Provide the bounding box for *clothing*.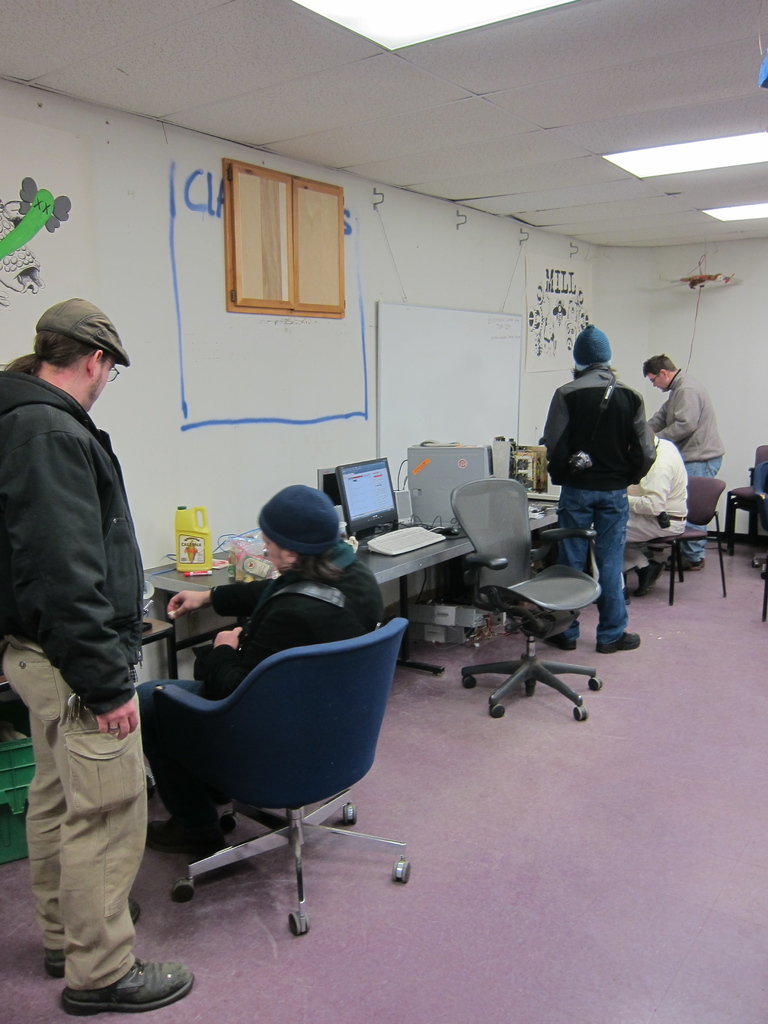
bbox(0, 371, 148, 993).
